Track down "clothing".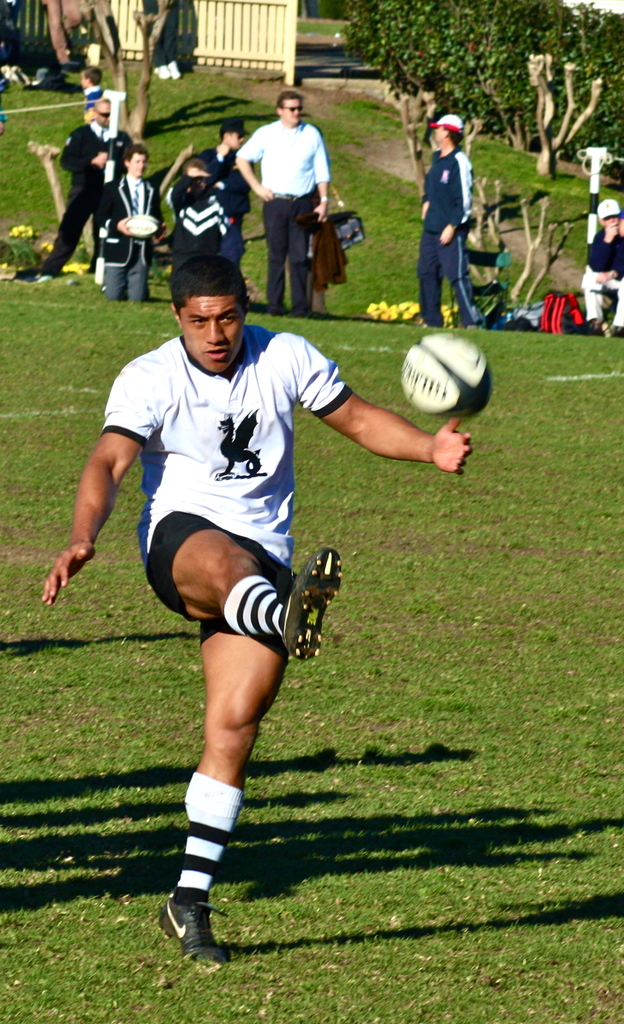
Tracked to x1=33, y1=121, x2=133, y2=278.
